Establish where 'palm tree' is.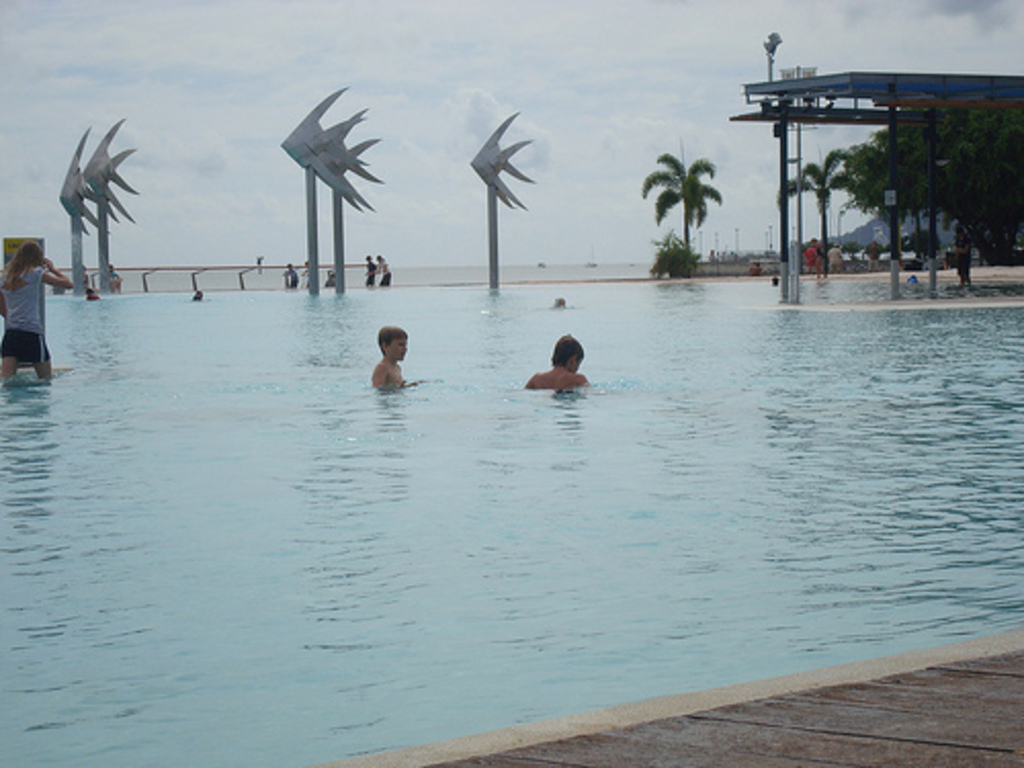
Established at 920:123:1008:297.
